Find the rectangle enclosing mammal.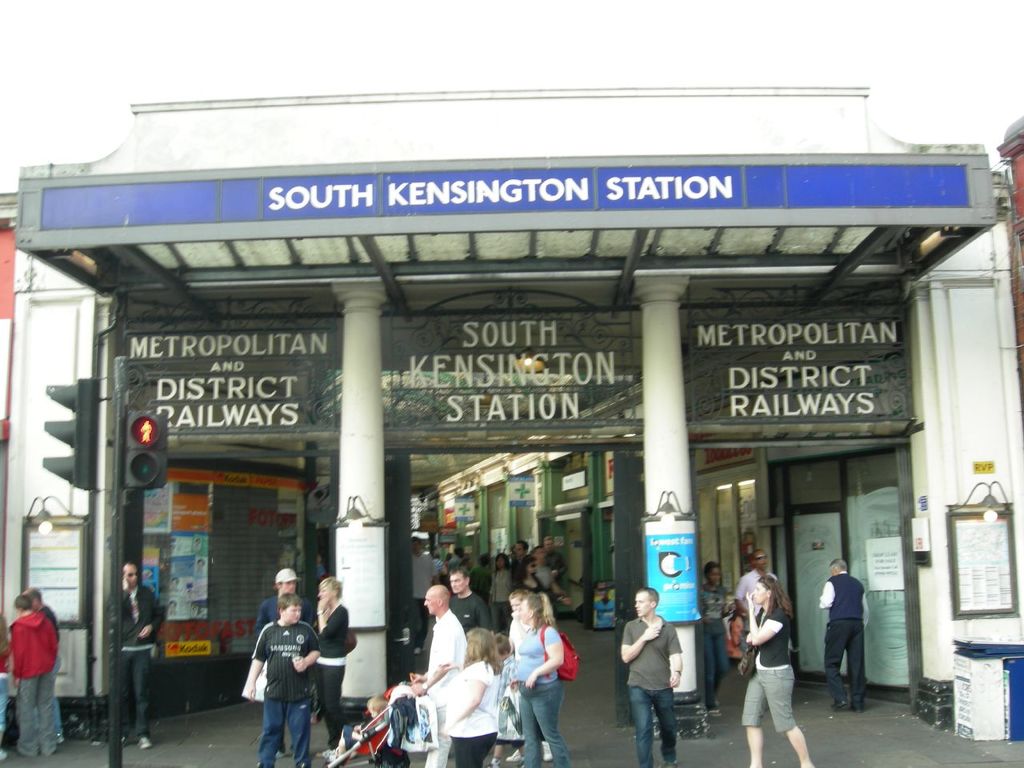
{"x1": 742, "y1": 571, "x2": 814, "y2": 767}.
